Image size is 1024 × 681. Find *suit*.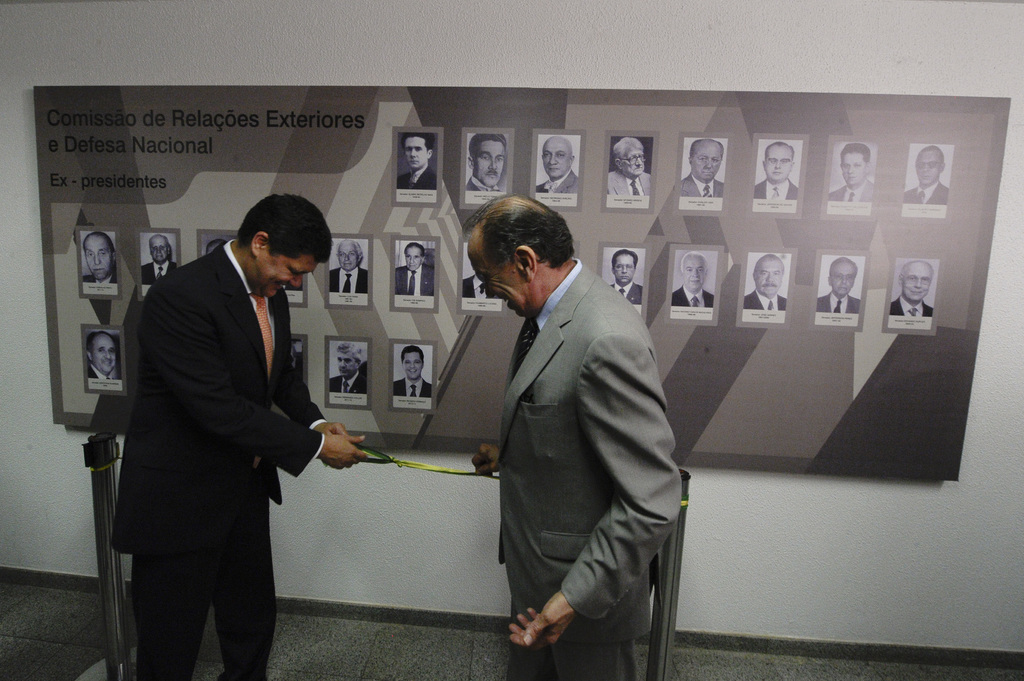
bbox=[828, 178, 872, 205].
